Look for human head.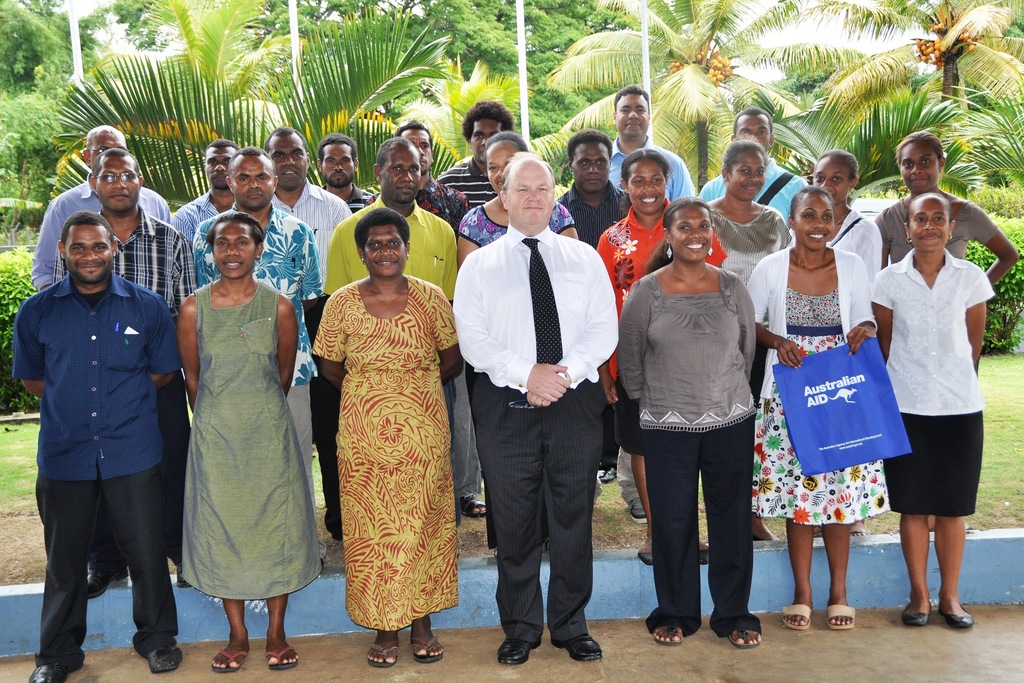
Found: 569, 129, 615, 195.
